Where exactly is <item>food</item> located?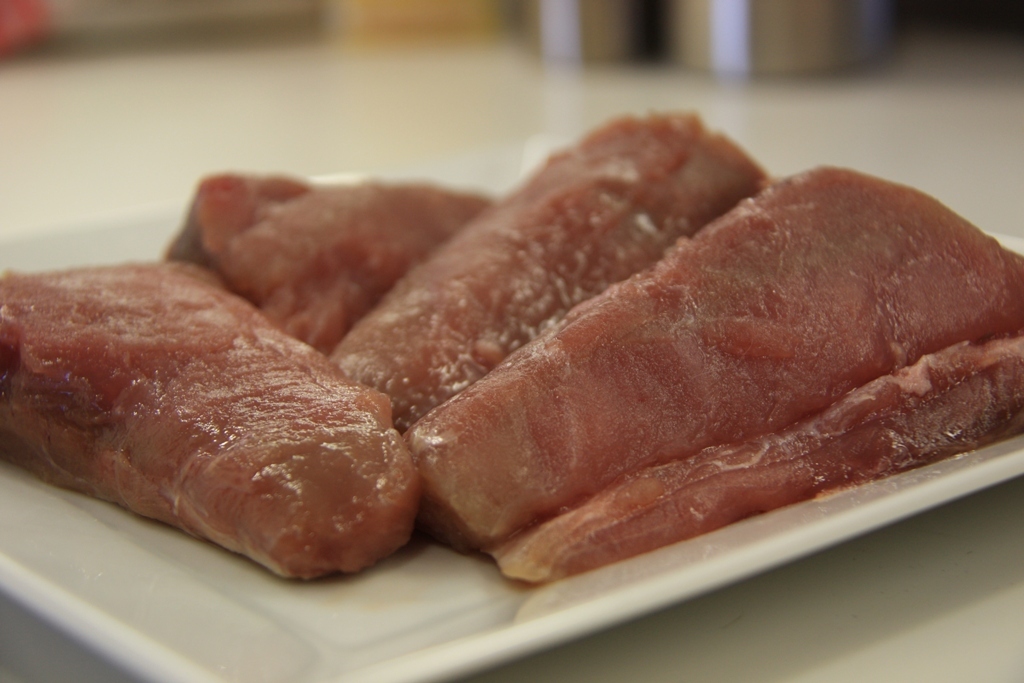
Its bounding box is bbox(333, 110, 759, 426).
